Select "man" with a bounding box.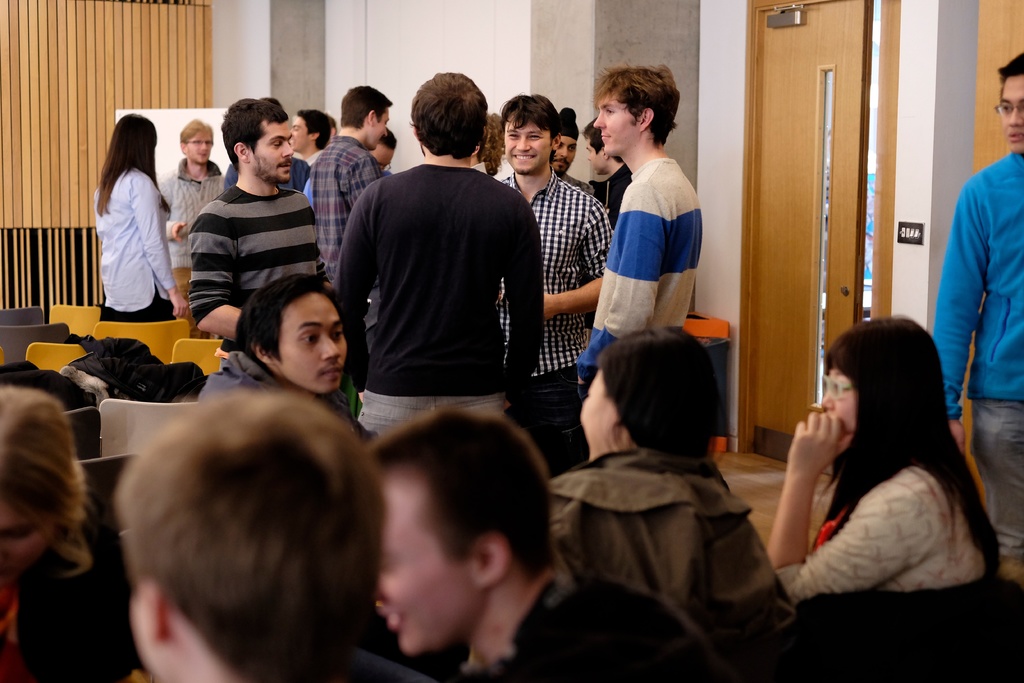
rect(112, 388, 432, 682).
